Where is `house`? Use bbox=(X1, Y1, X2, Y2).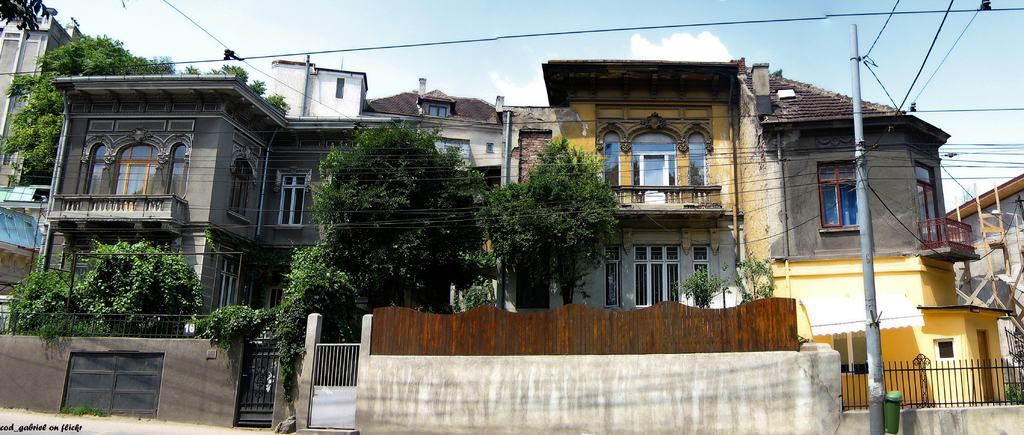
bbox=(27, 62, 414, 434).
